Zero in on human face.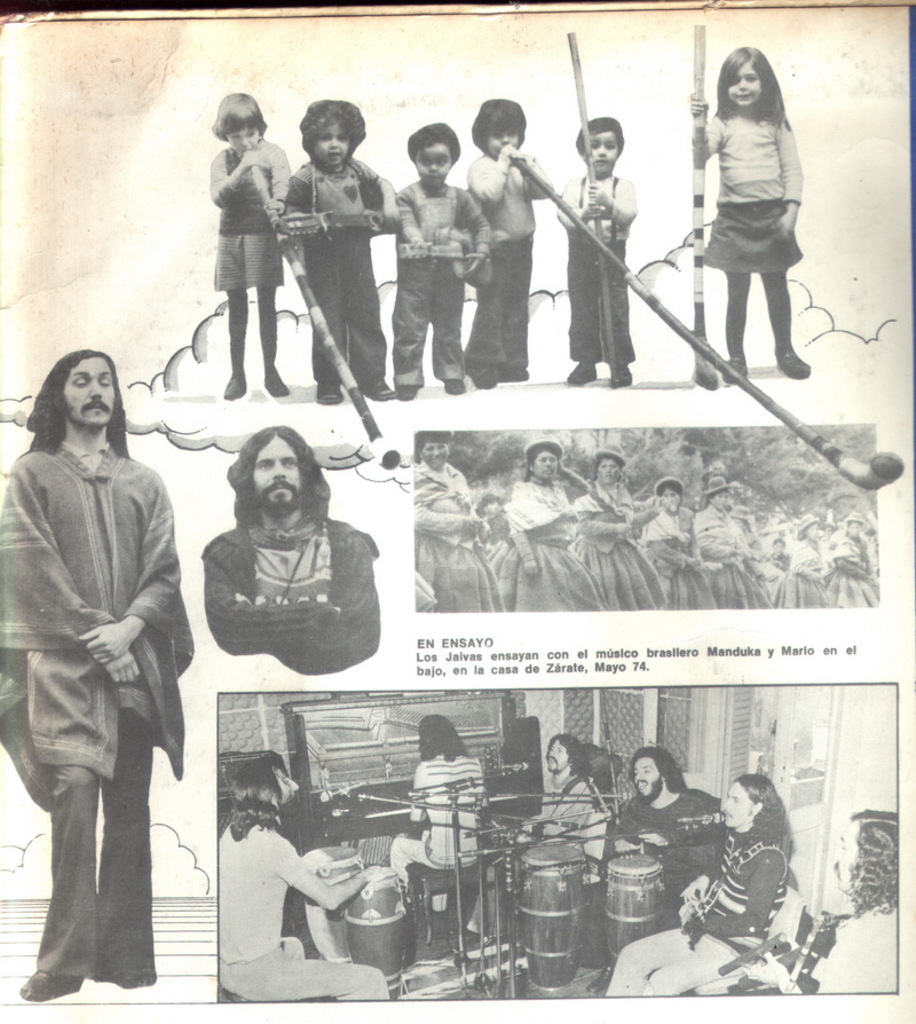
Zeroed in: locate(634, 756, 661, 801).
